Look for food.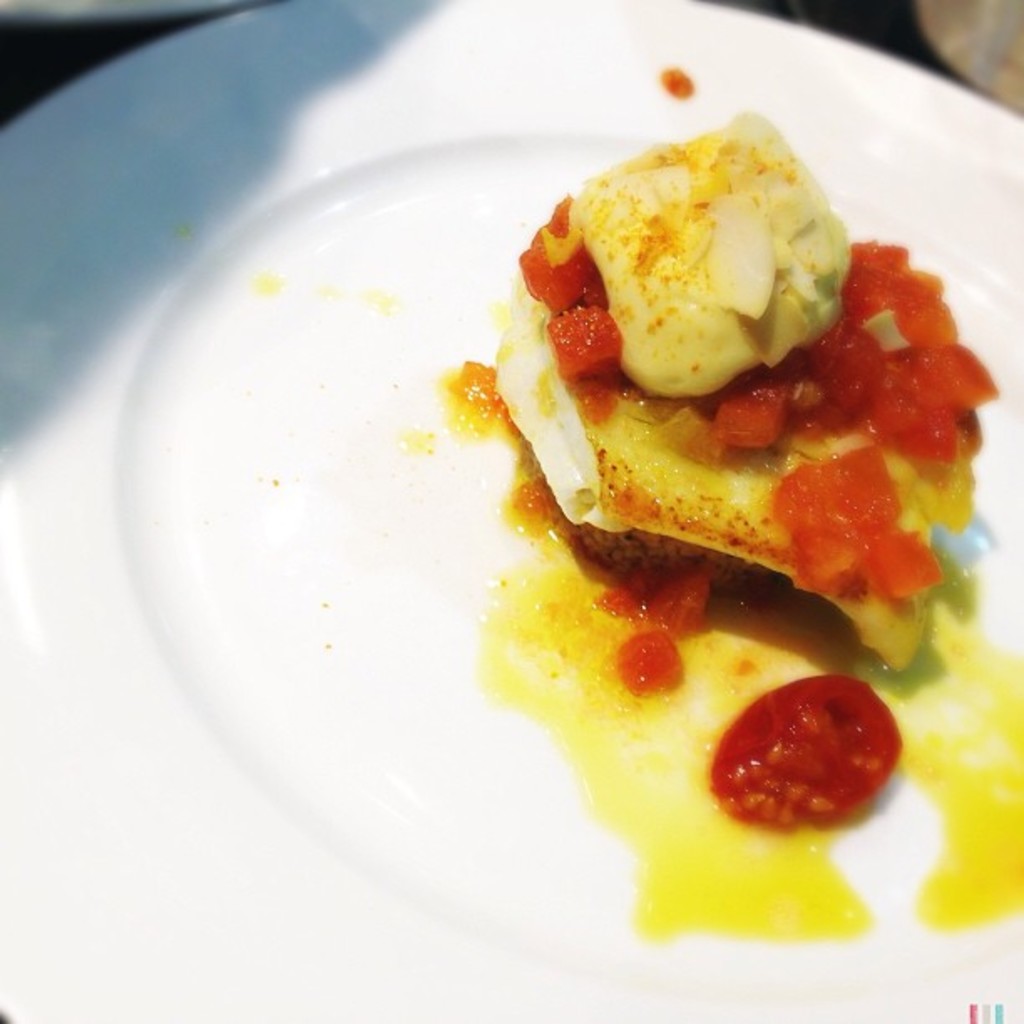
Found: box=[484, 617, 1022, 952].
